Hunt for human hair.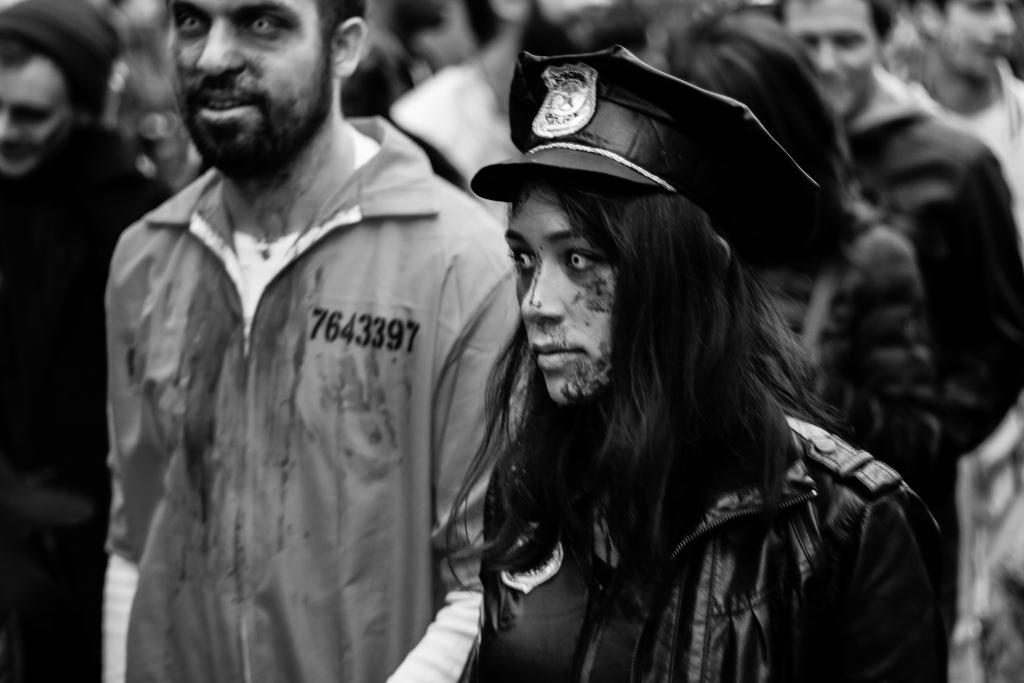
Hunted down at (x1=0, y1=28, x2=106, y2=126).
